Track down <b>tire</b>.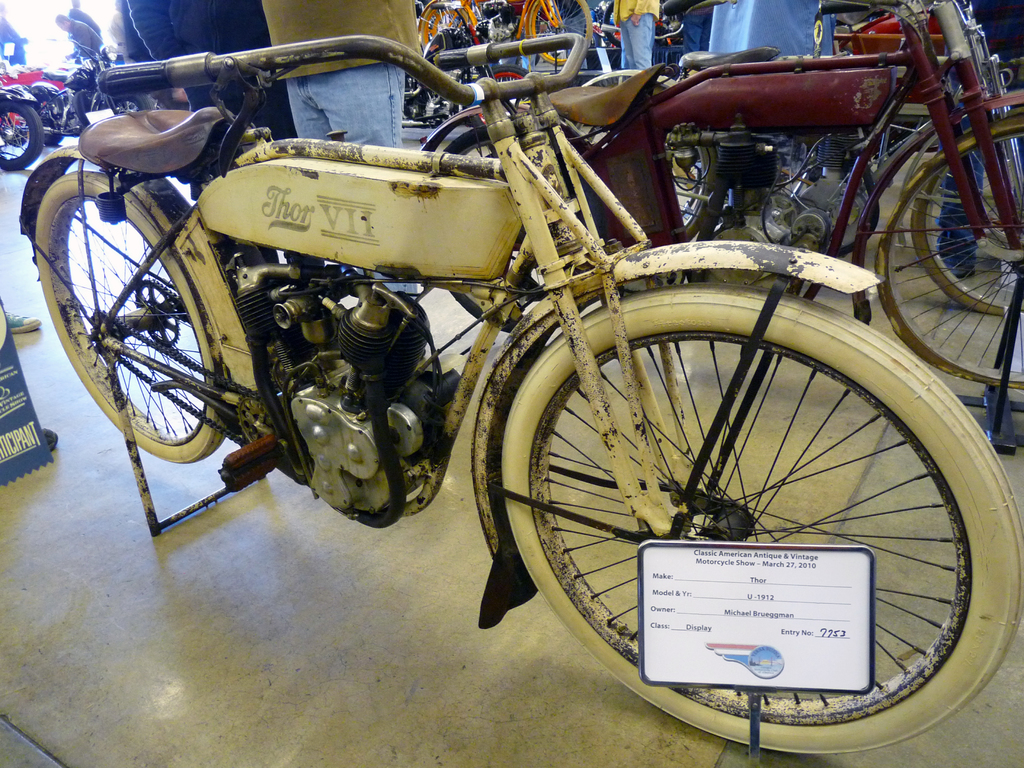
Tracked to (414, 1, 476, 64).
